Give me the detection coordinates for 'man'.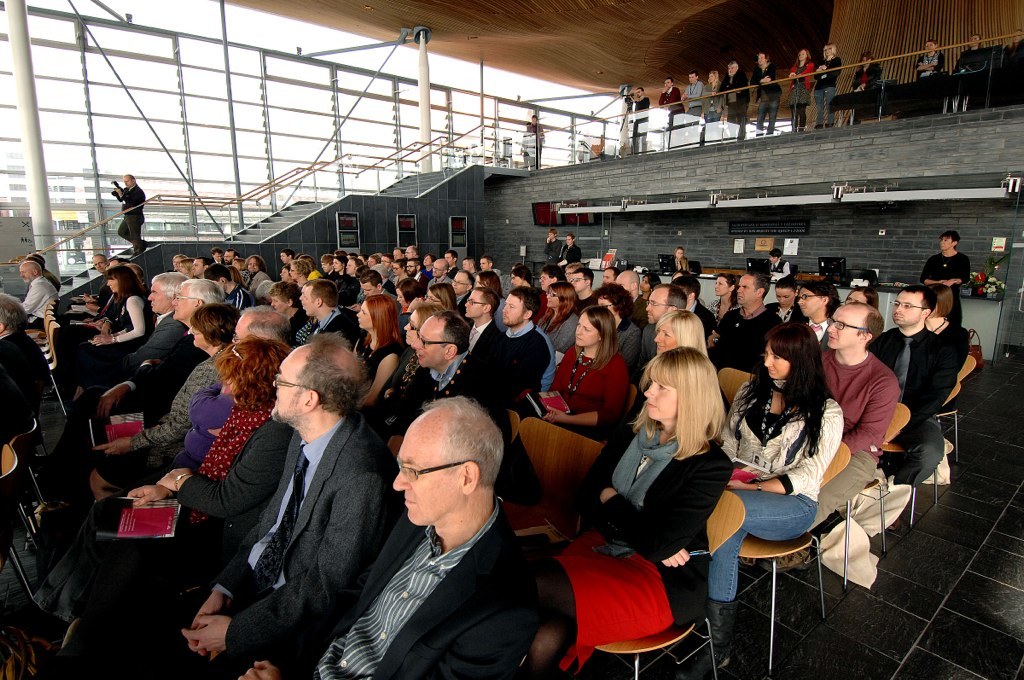
(473, 251, 504, 288).
